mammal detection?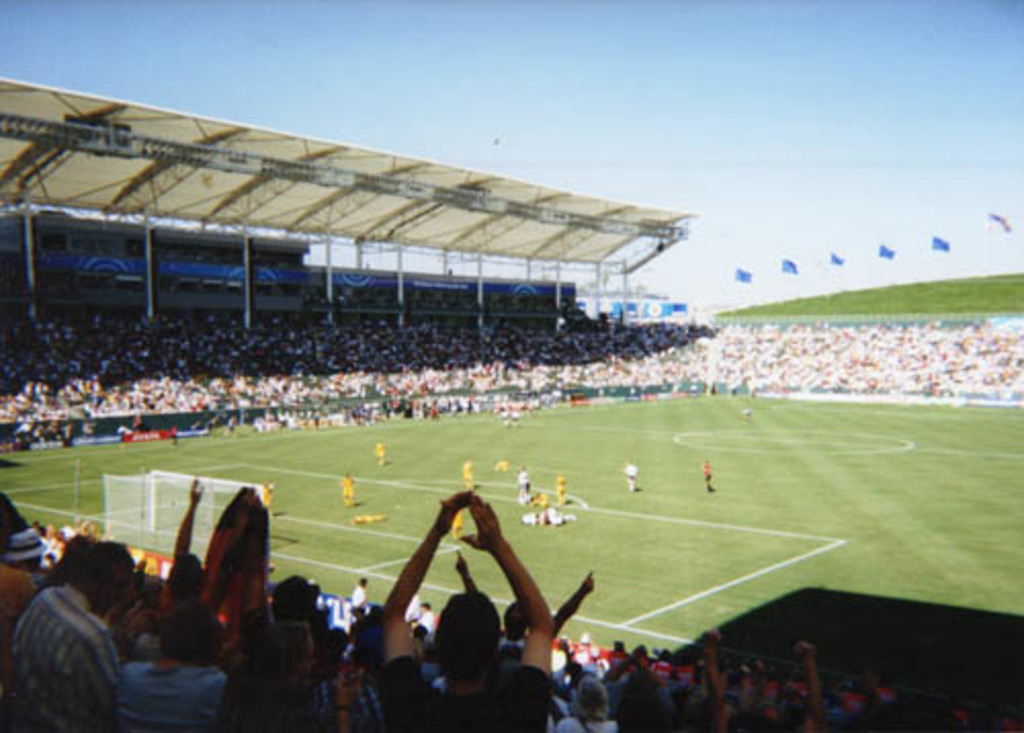
381:485:555:731
